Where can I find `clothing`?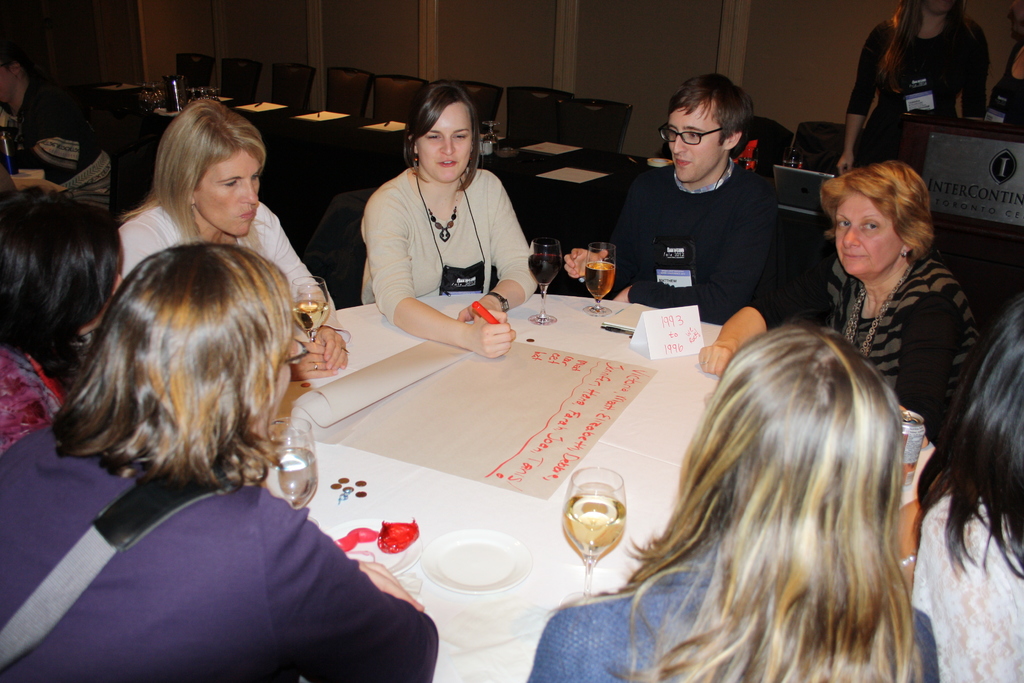
You can find it at (111,203,353,341).
